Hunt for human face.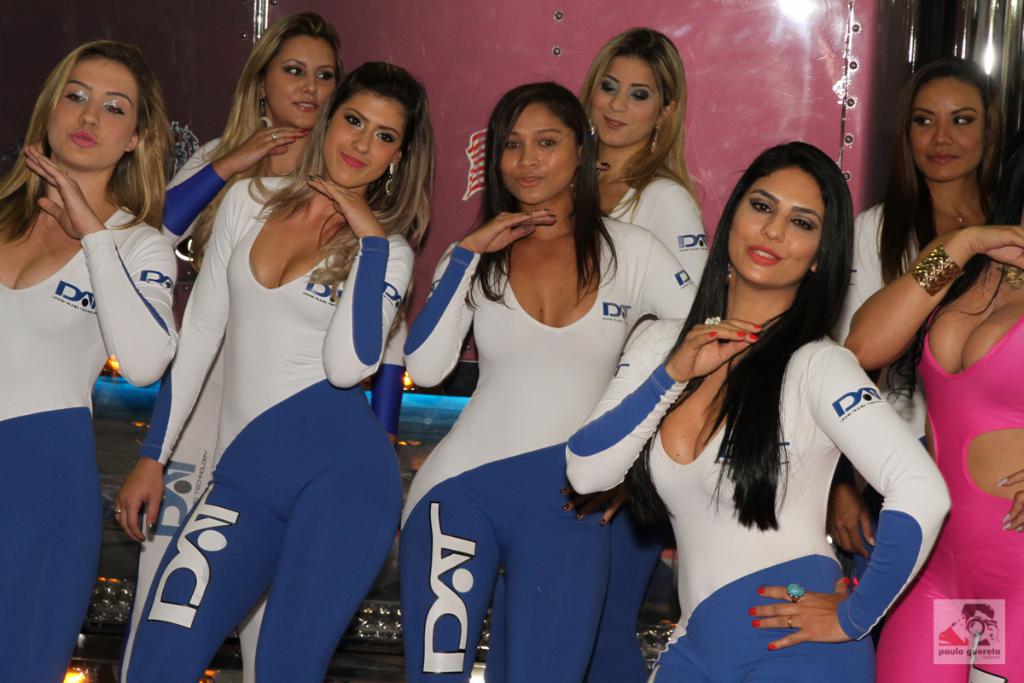
Hunted down at [263, 34, 338, 125].
